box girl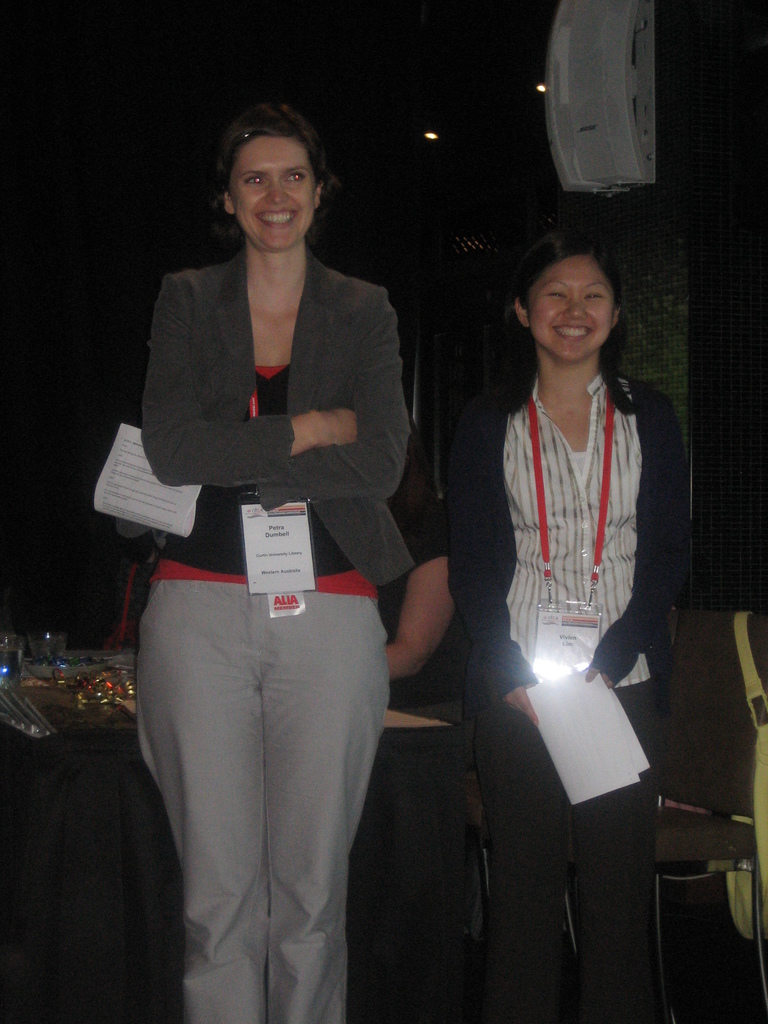
448:232:698:1018
